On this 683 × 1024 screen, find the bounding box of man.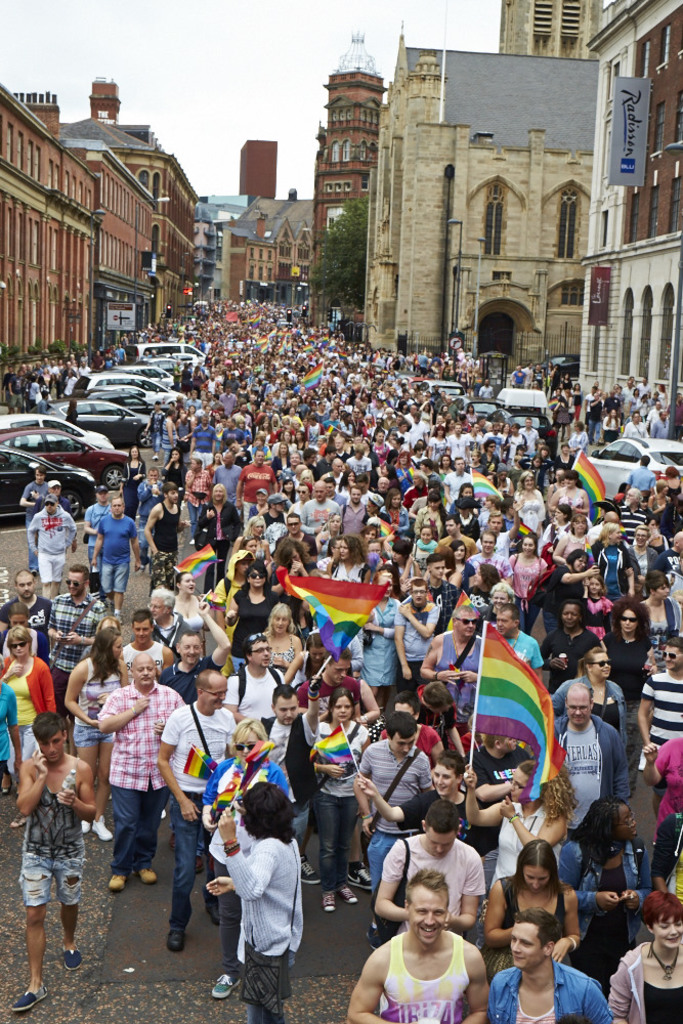
Bounding box: x1=237, y1=451, x2=279, y2=523.
